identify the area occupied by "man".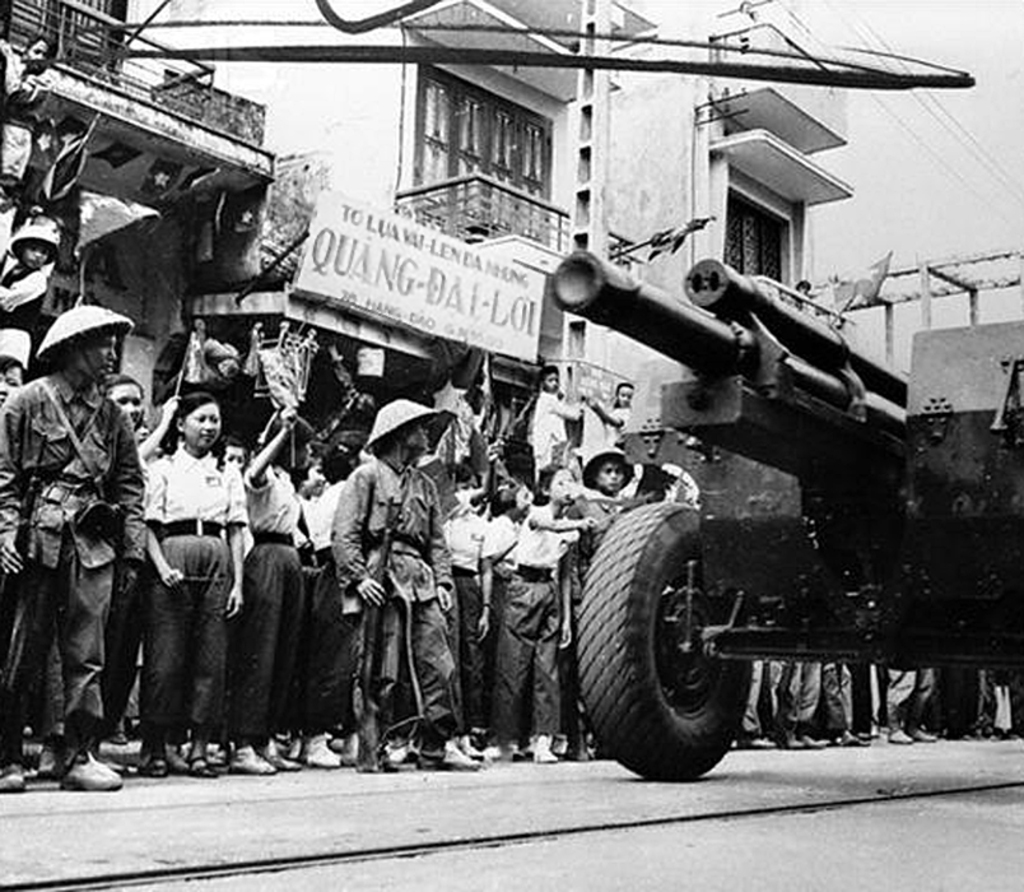
Area: [25, 308, 134, 786].
